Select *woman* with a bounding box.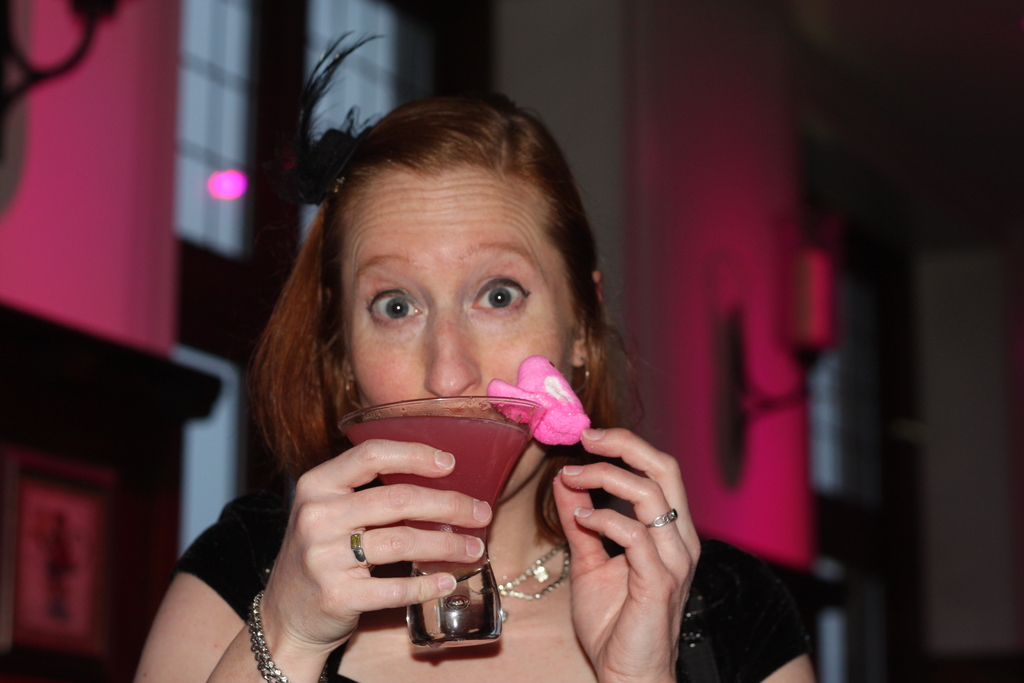
BBox(132, 92, 815, 682).
